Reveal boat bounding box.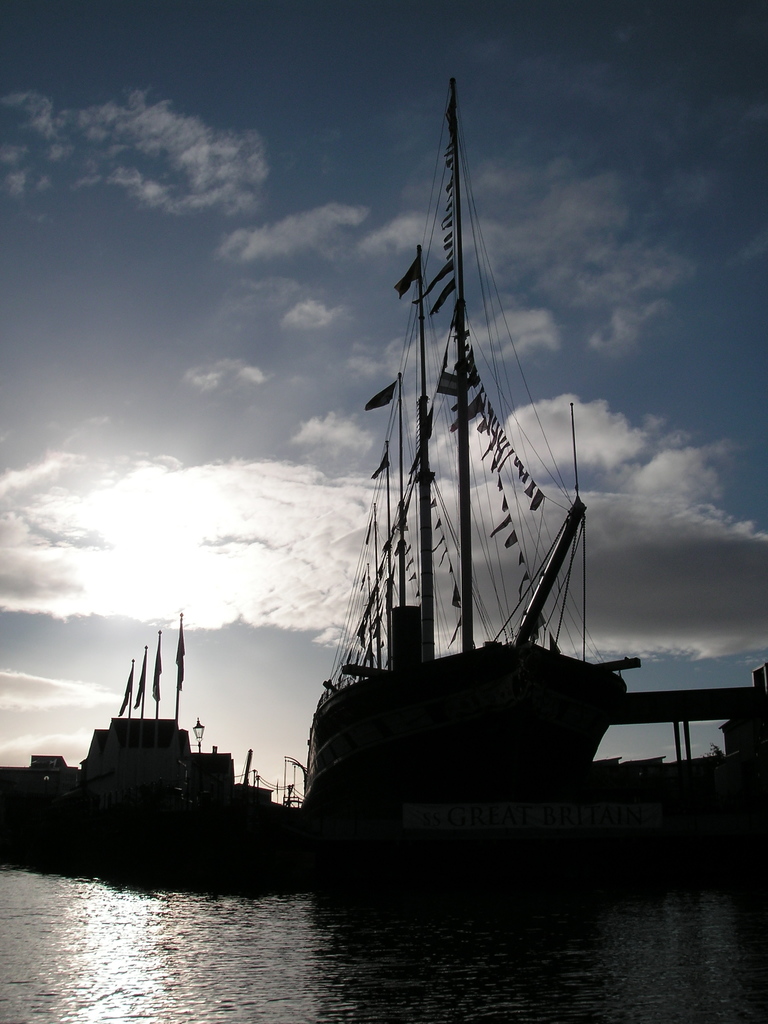
Revealed: 294/76/672/835.
